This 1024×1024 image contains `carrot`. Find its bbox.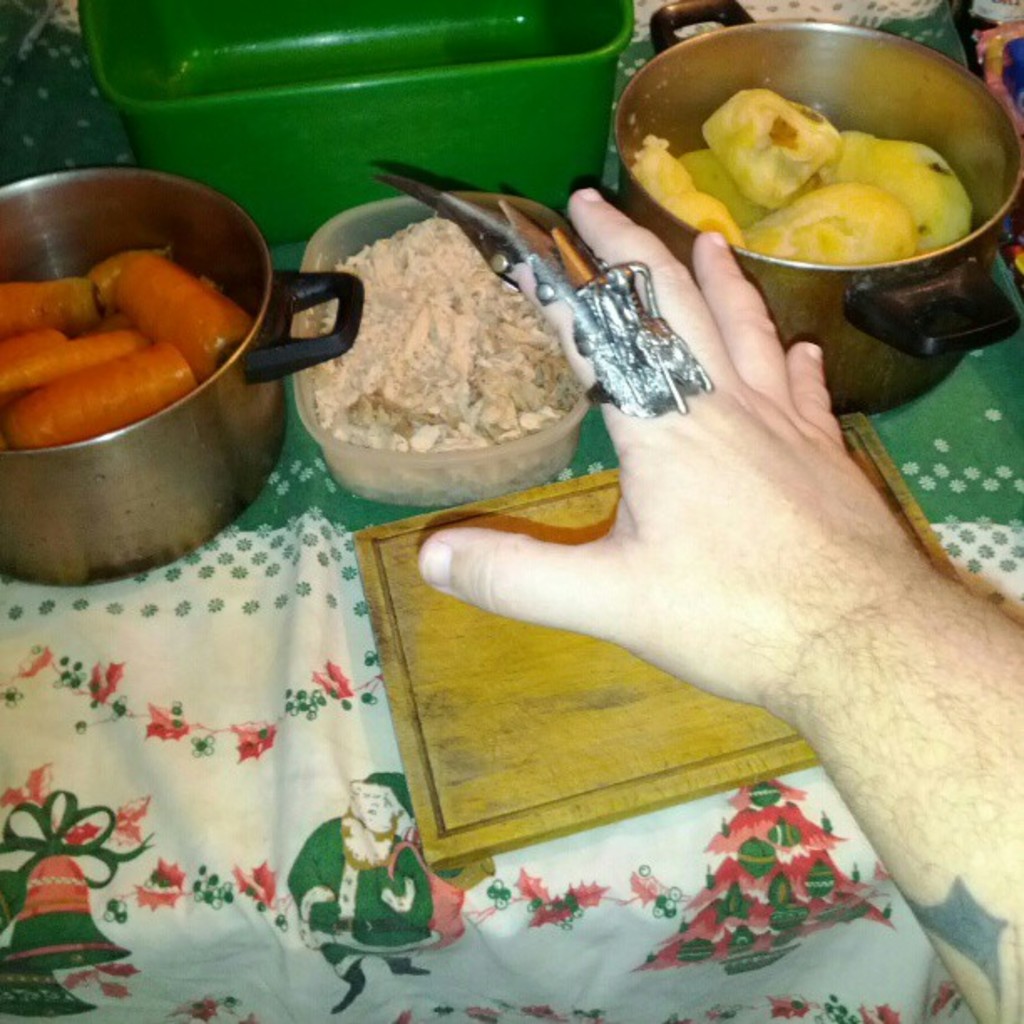
detection(0, 320, 151, 398).
